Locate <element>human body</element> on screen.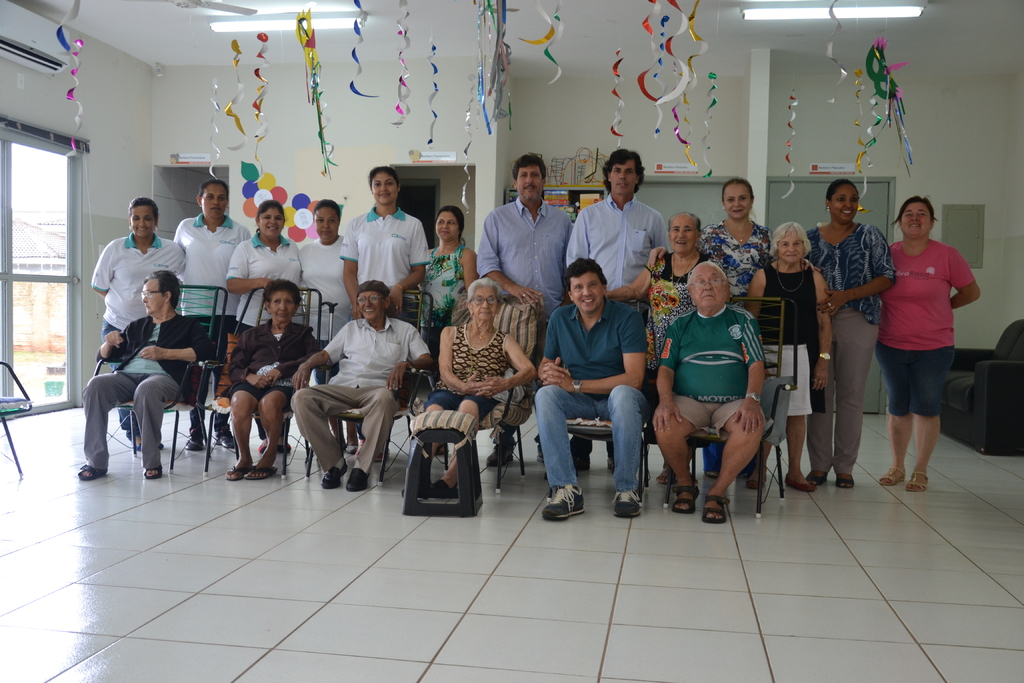
On screen at <box>220,289,323,477</box>.
